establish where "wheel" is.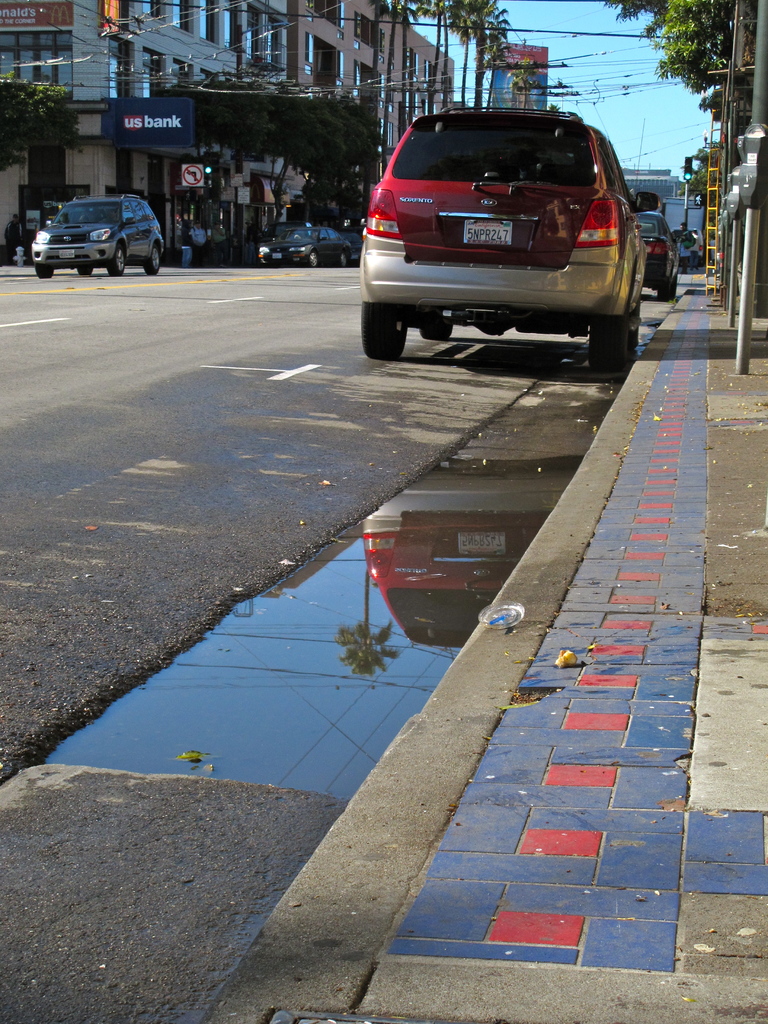
Established at box=[310, 250, 319, 268].
